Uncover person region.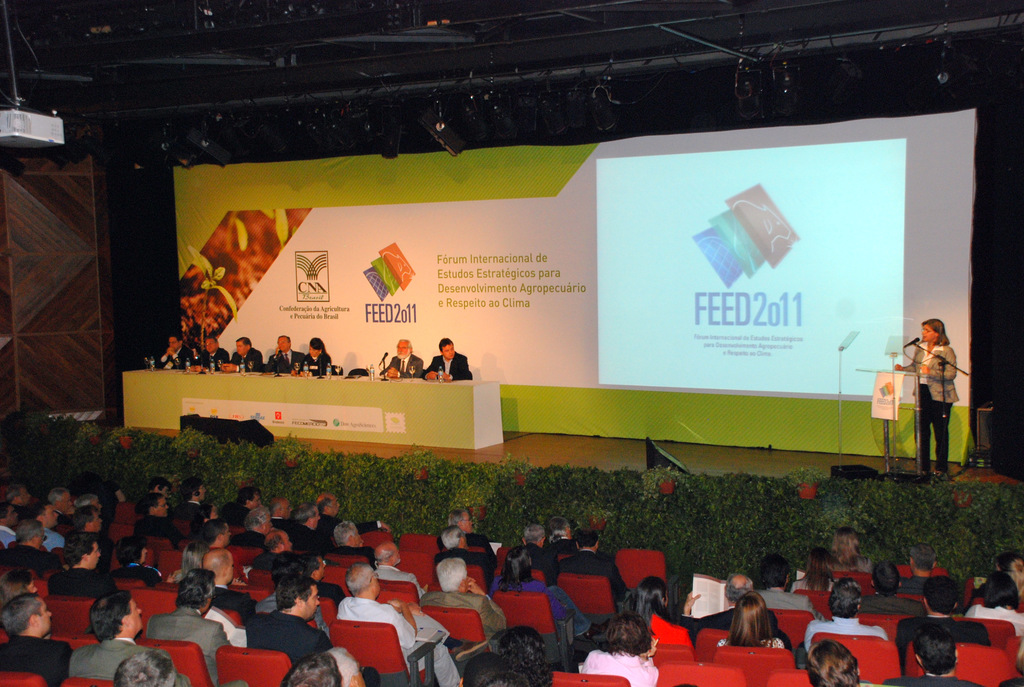
Uncovered: (894, 318, 958, 482).
